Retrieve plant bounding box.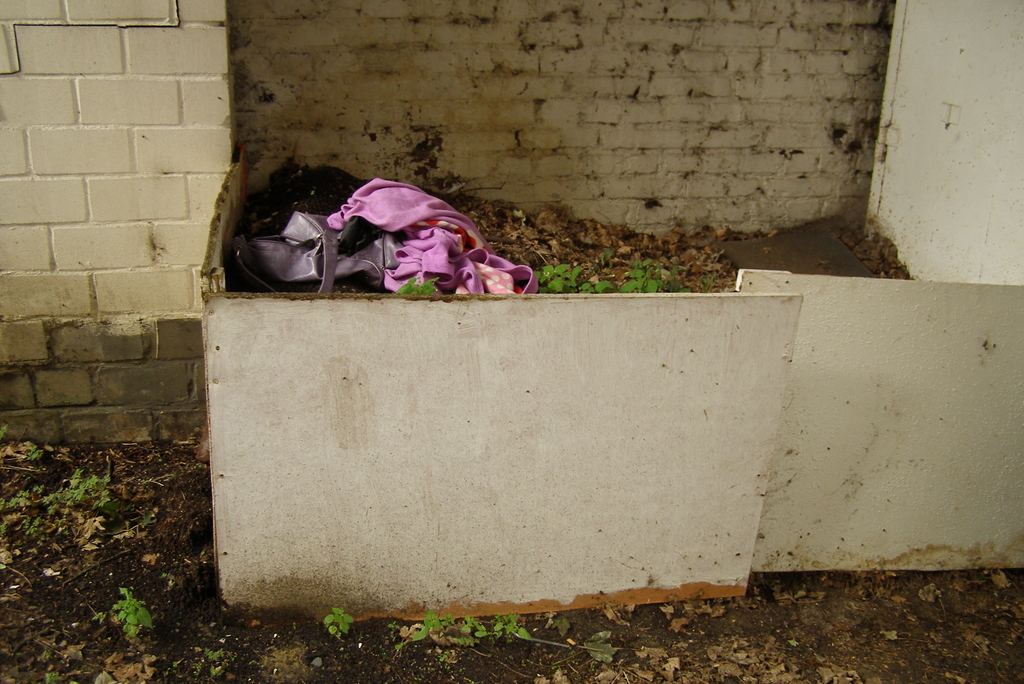
Bounding box: 0/485/28/510.
